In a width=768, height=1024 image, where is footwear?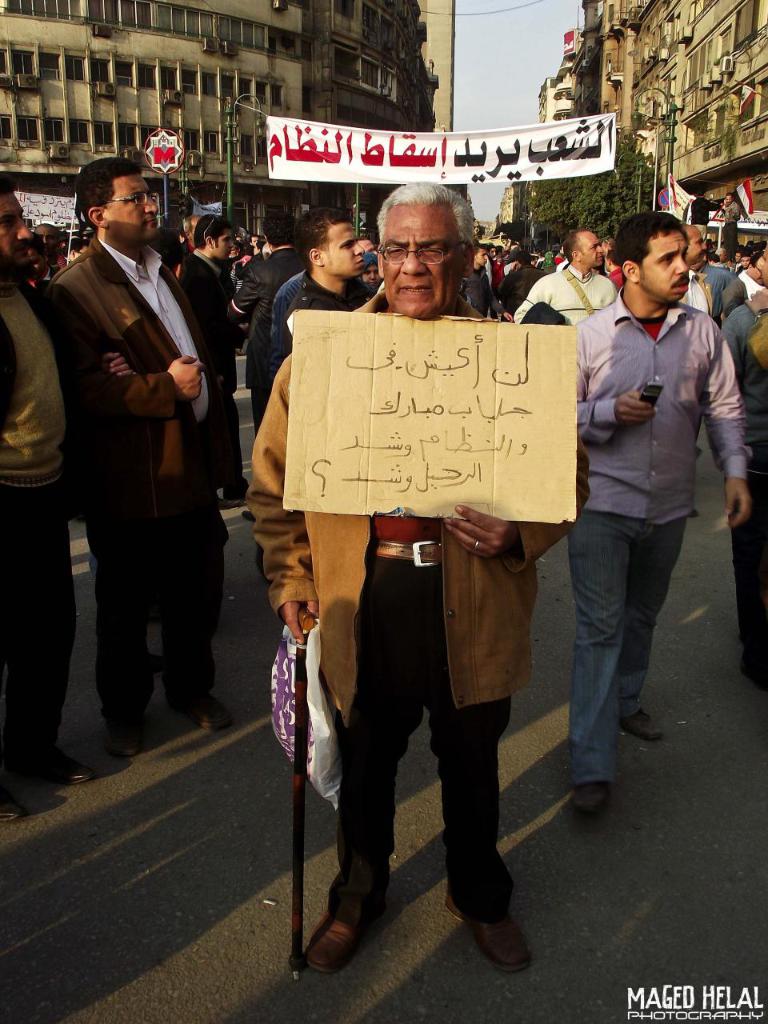
<region>445, 891, 531, 974</region>.
